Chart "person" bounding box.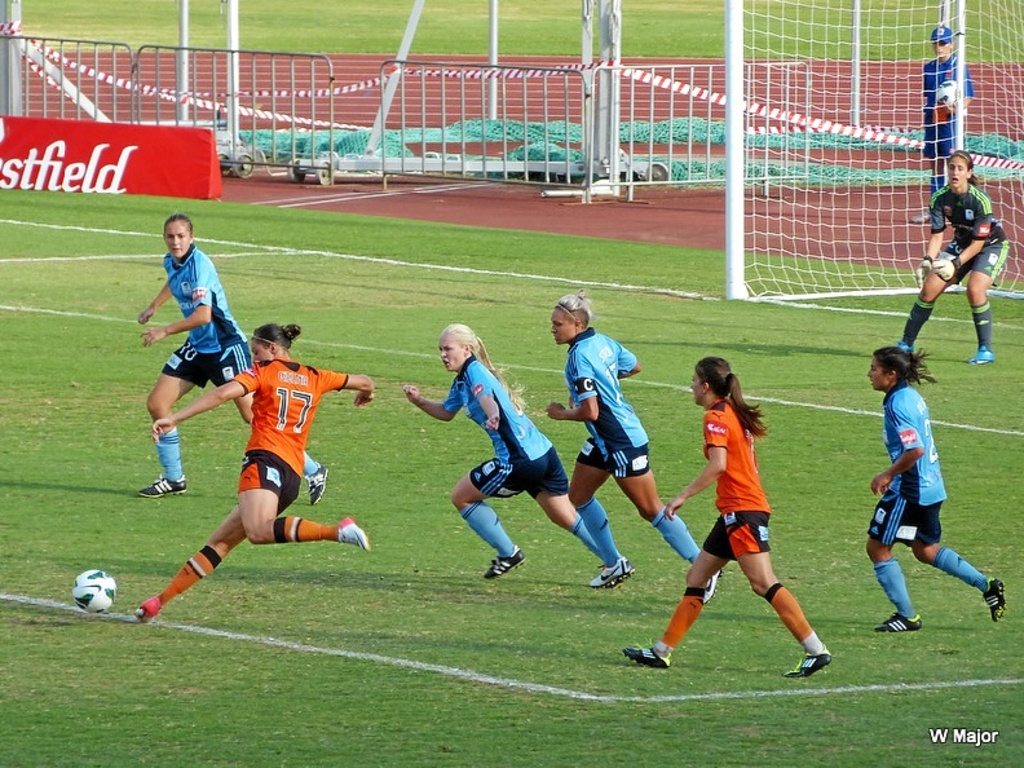
Charted: 912/18/971/225.
